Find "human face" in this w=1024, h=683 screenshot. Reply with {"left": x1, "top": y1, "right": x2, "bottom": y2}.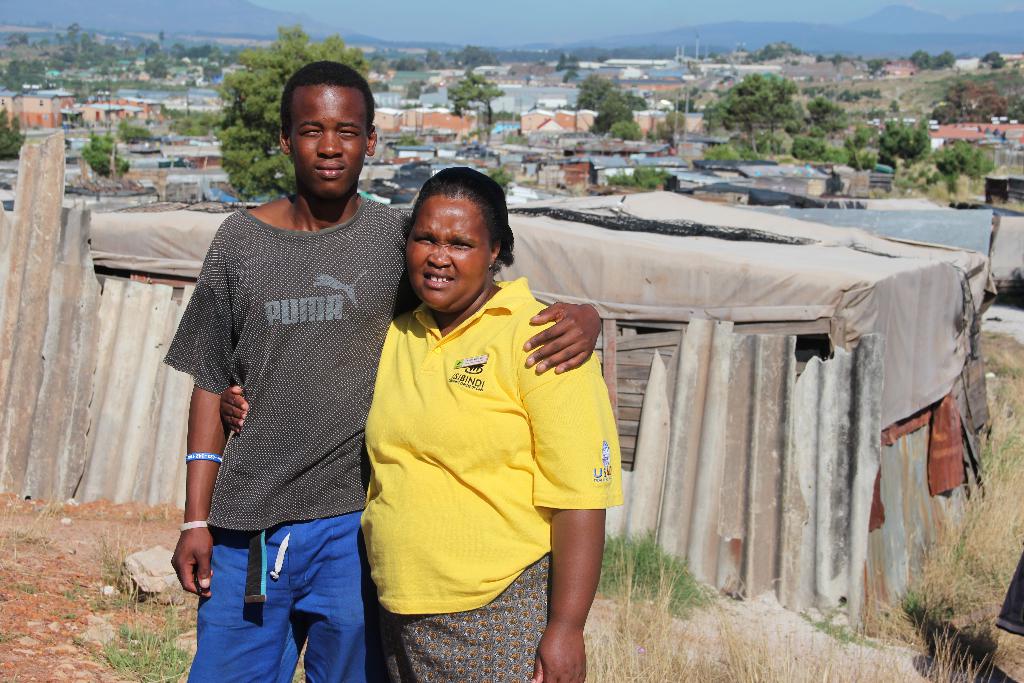
{"left": 293, "top": 89, "right": 365, "bottom": 193}.
